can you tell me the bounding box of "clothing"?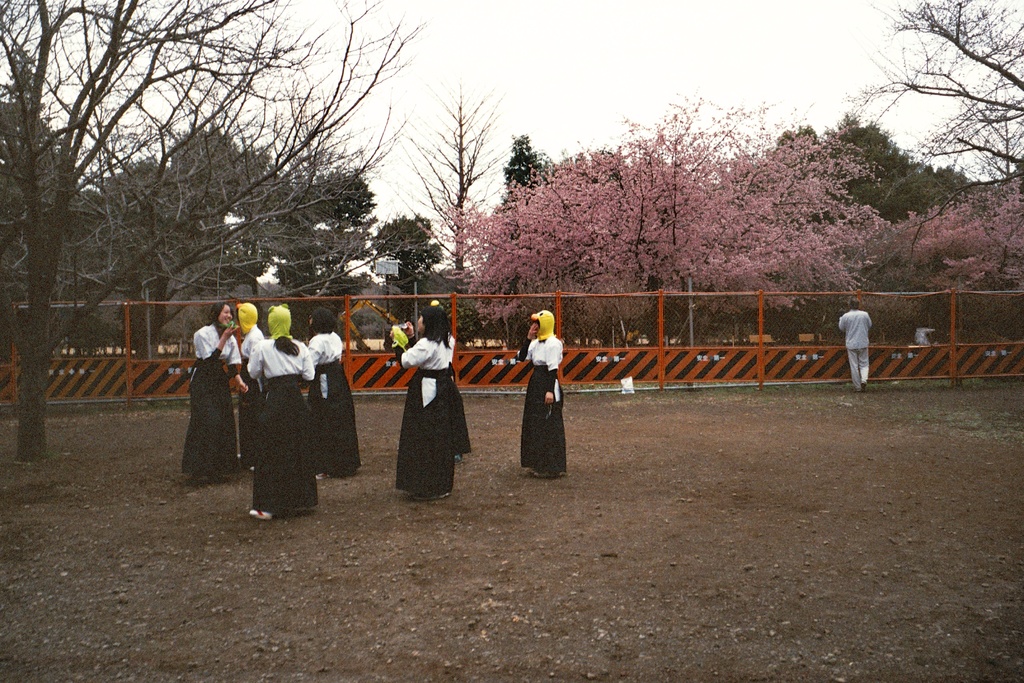
x1=391 y1=325 x2=461 y2=506.
